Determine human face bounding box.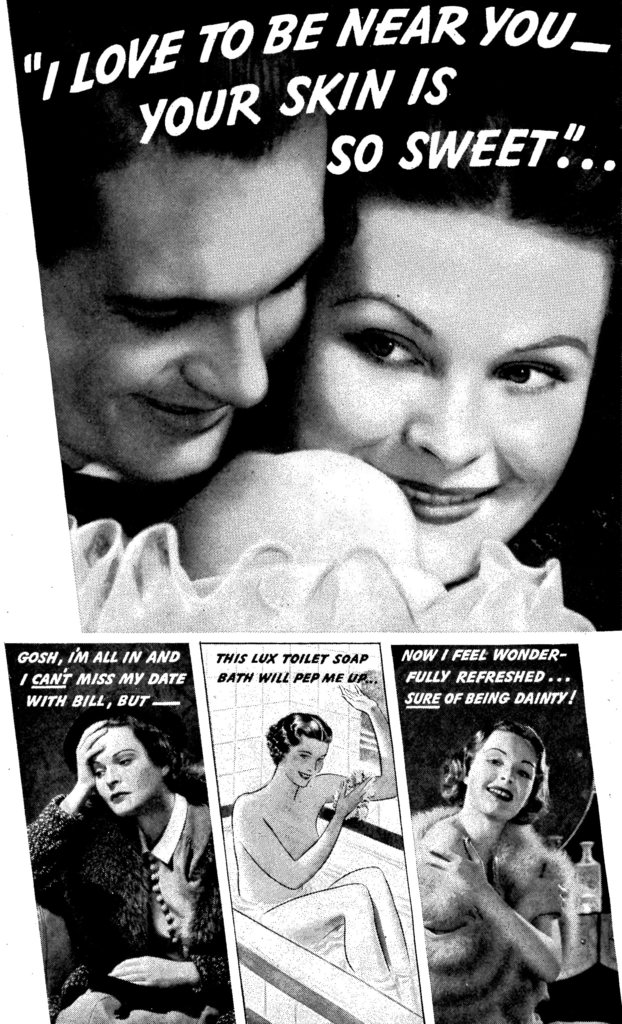
Determined: detection(87, 724, 164, 814).
